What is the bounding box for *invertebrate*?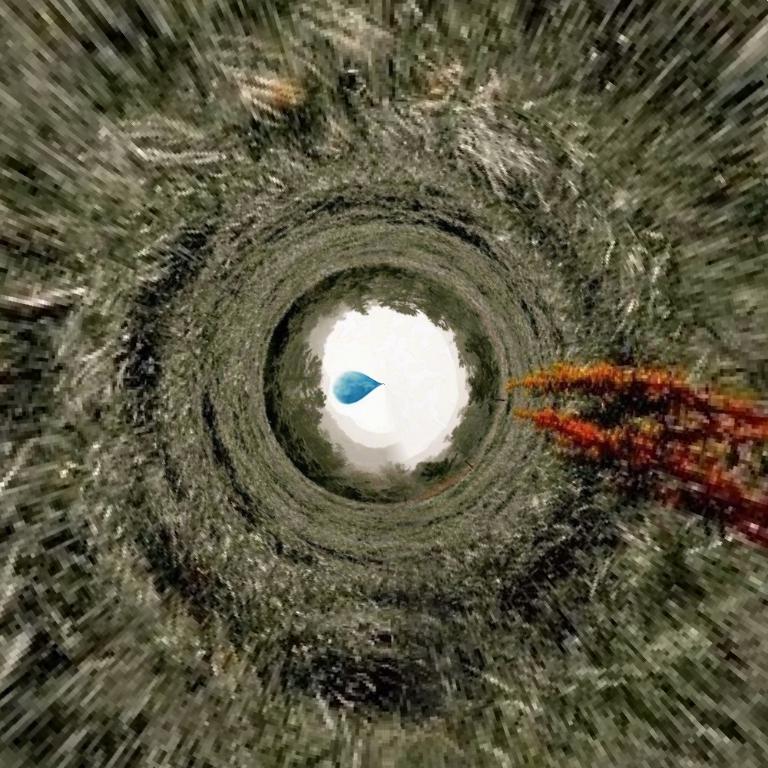
detection(502, 366, 767, 548).
